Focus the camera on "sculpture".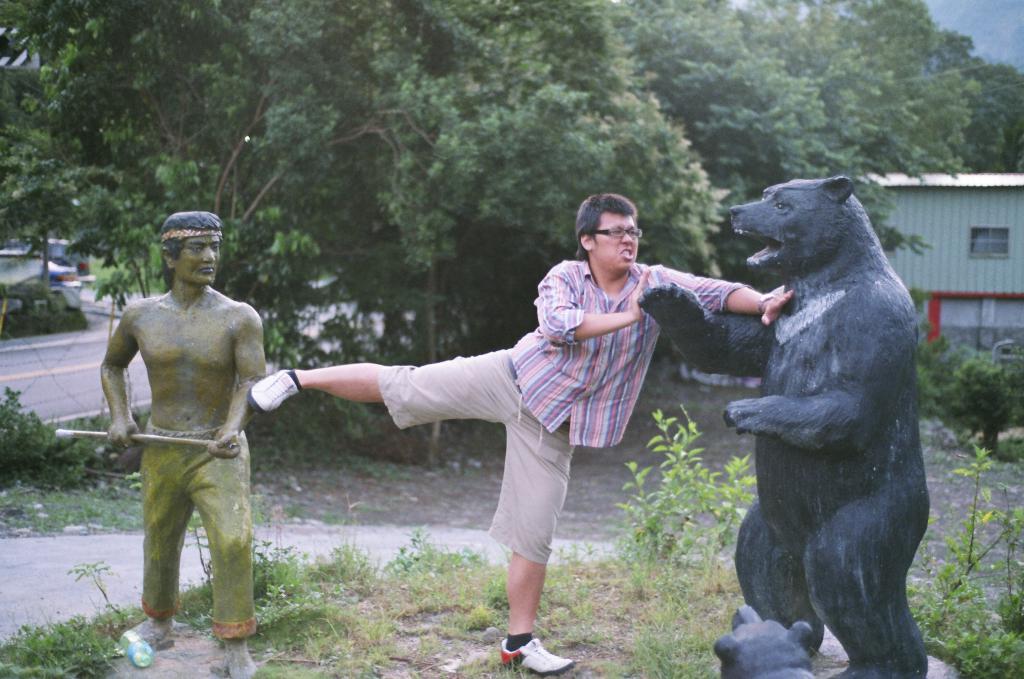
Focus region: (51, 215, 269, 678).
